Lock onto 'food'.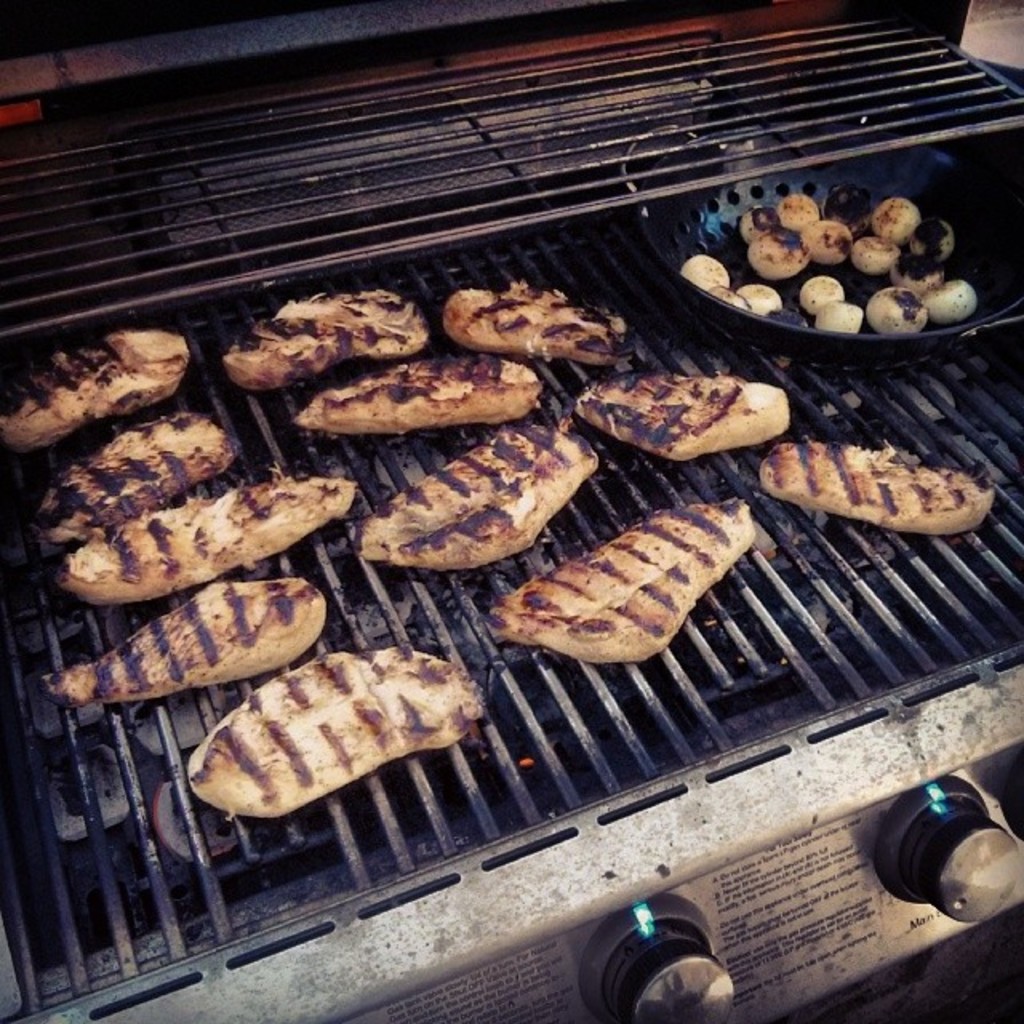
Locked: BBox(293, 355, 544, 434).
